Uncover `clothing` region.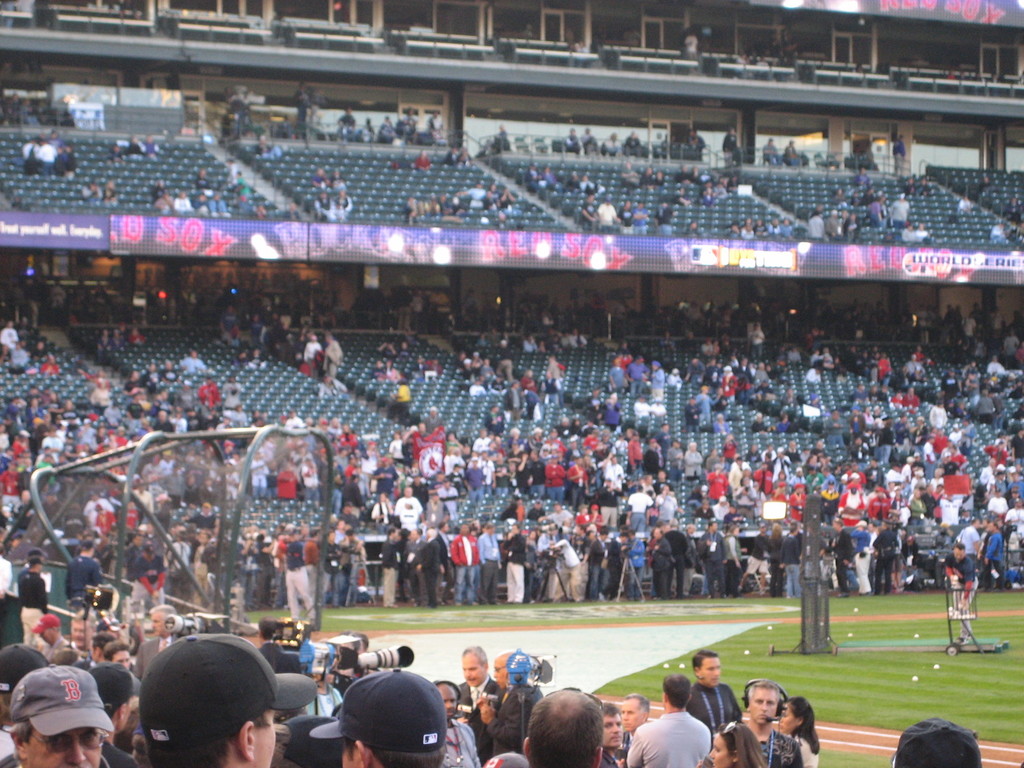
Uncovered: Rect(595, 540, 618, 593).
